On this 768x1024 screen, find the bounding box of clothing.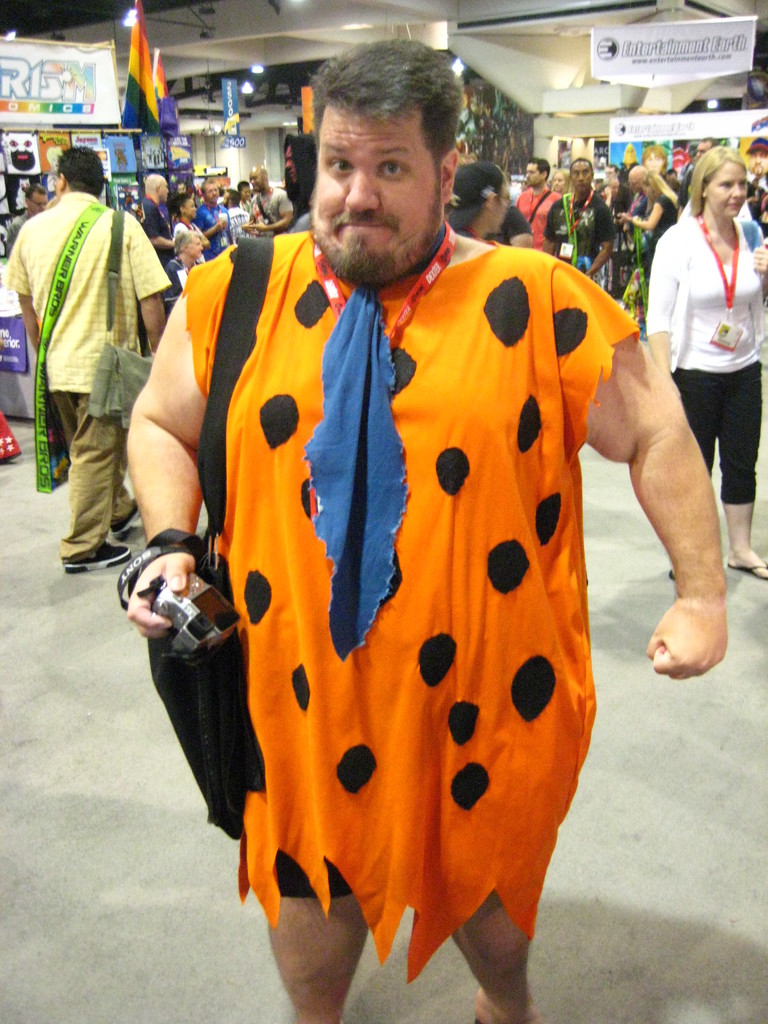
Bounding box: box=[196, 196, 242, 256].
